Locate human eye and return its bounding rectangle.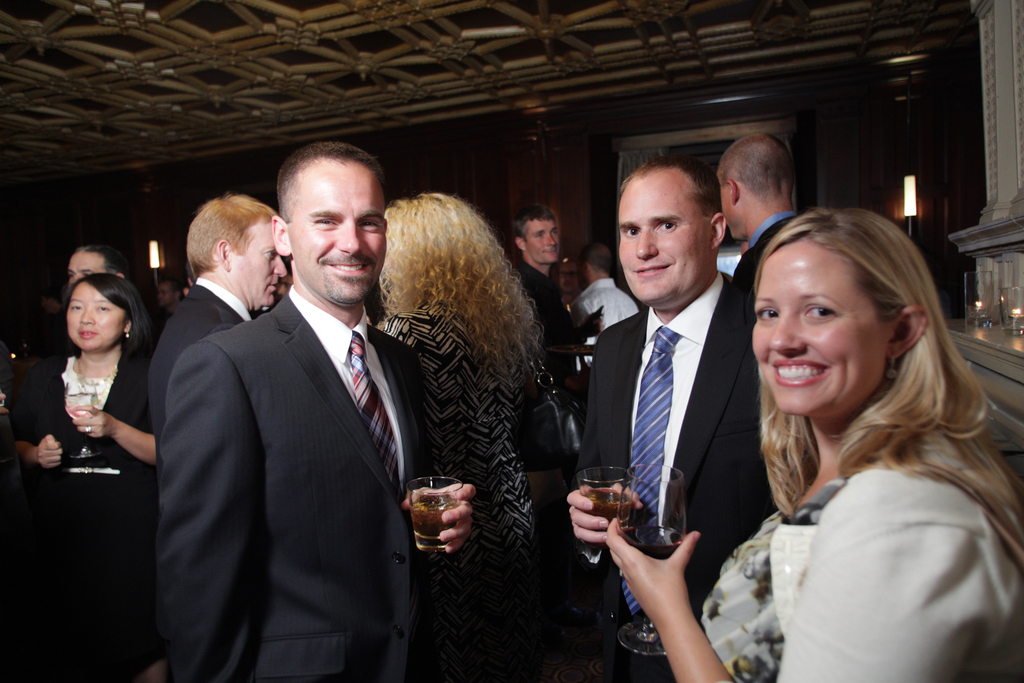
bbox=[534, 232, 545, 240].
